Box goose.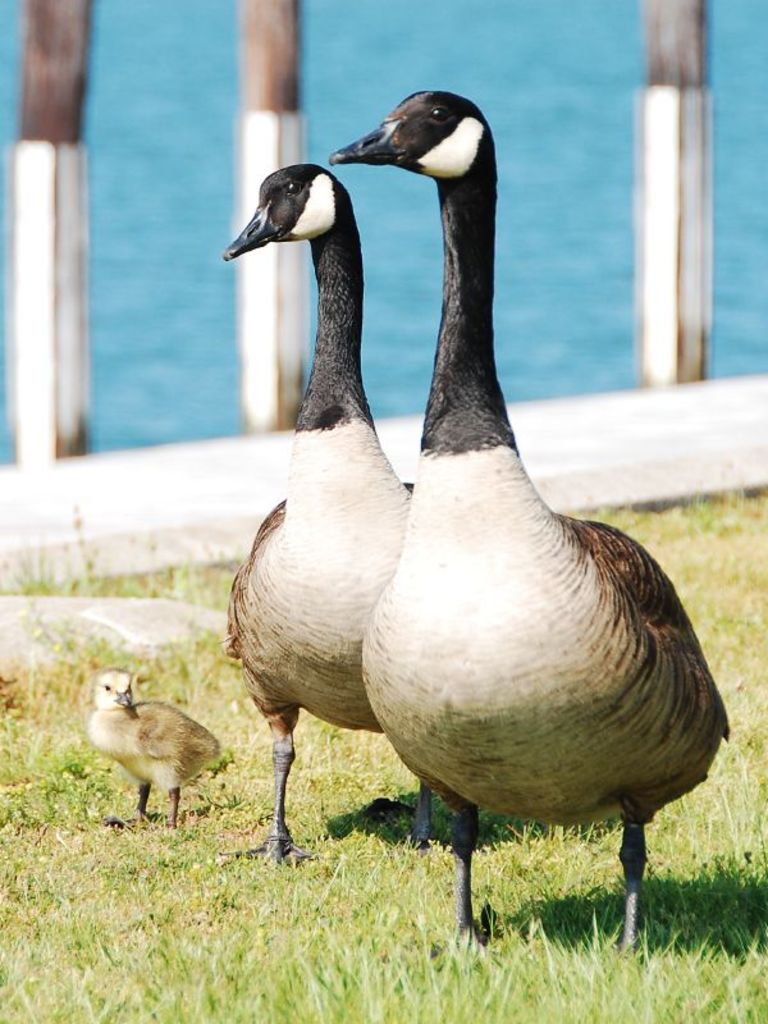
225/159/434/863.
